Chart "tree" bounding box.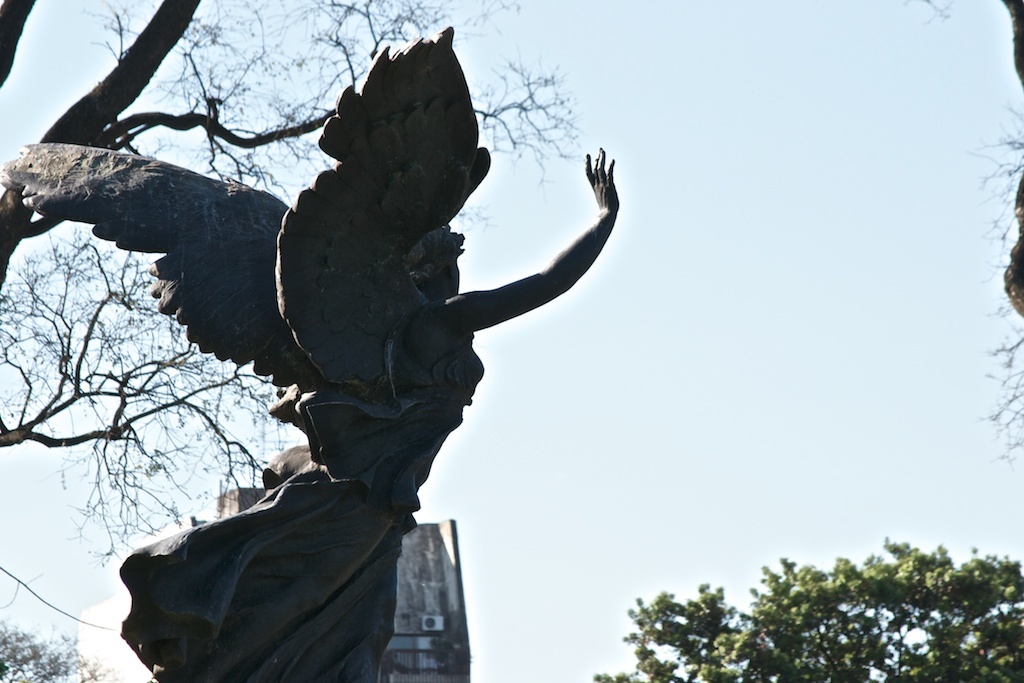
Charted: <region>0, 615, 115, 682</region>.
